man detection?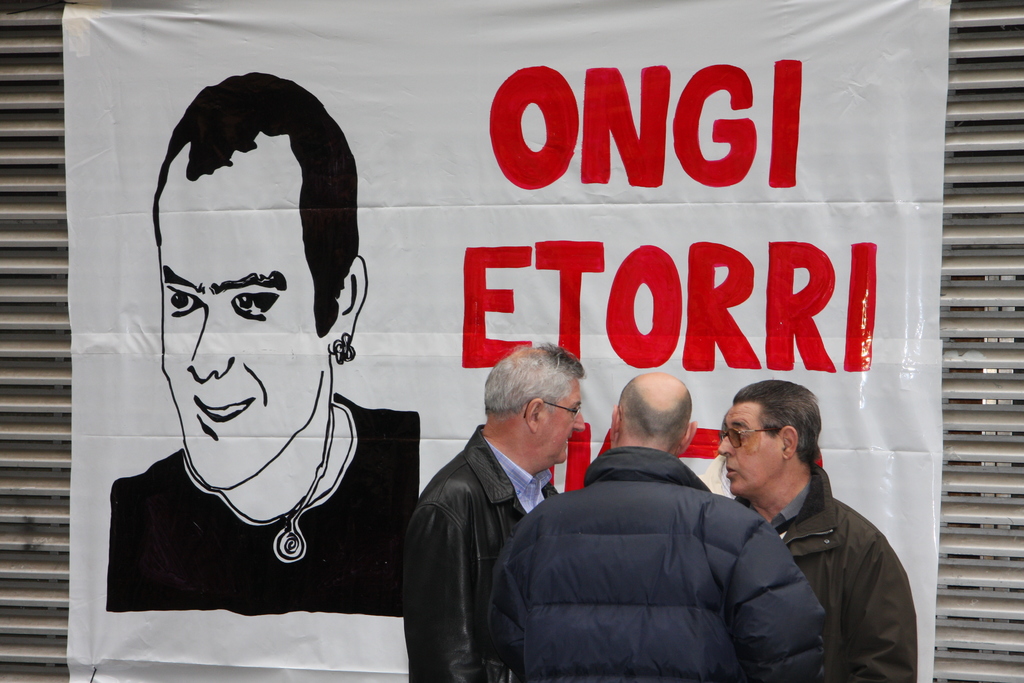
<region>721, 381, 917, 682</region>
